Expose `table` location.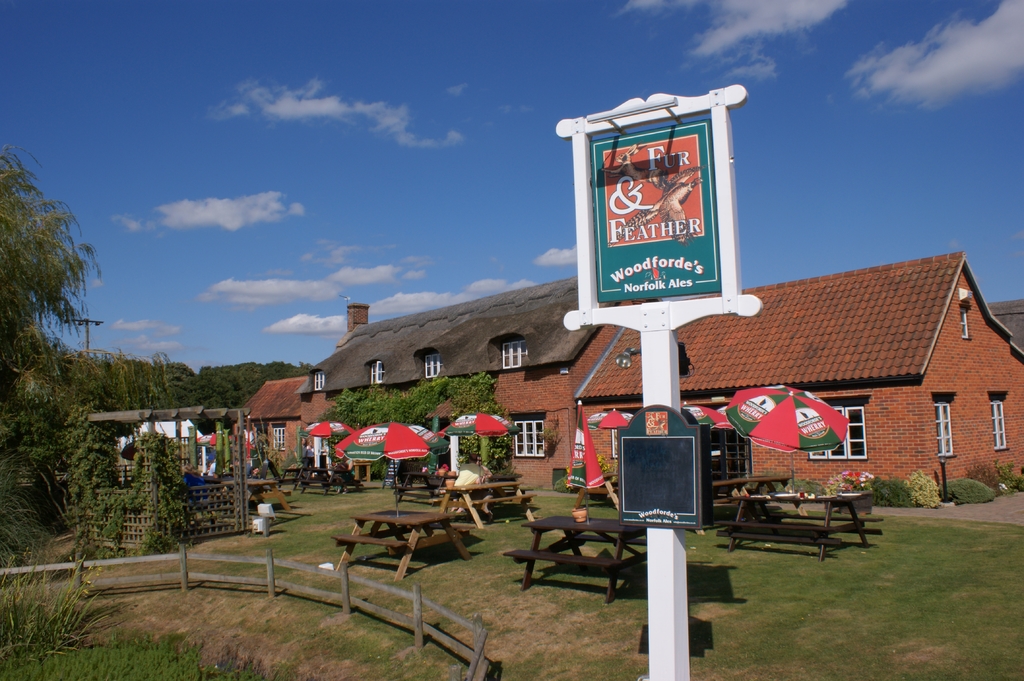
Exposed at box=[707, 472, 810, 524].
